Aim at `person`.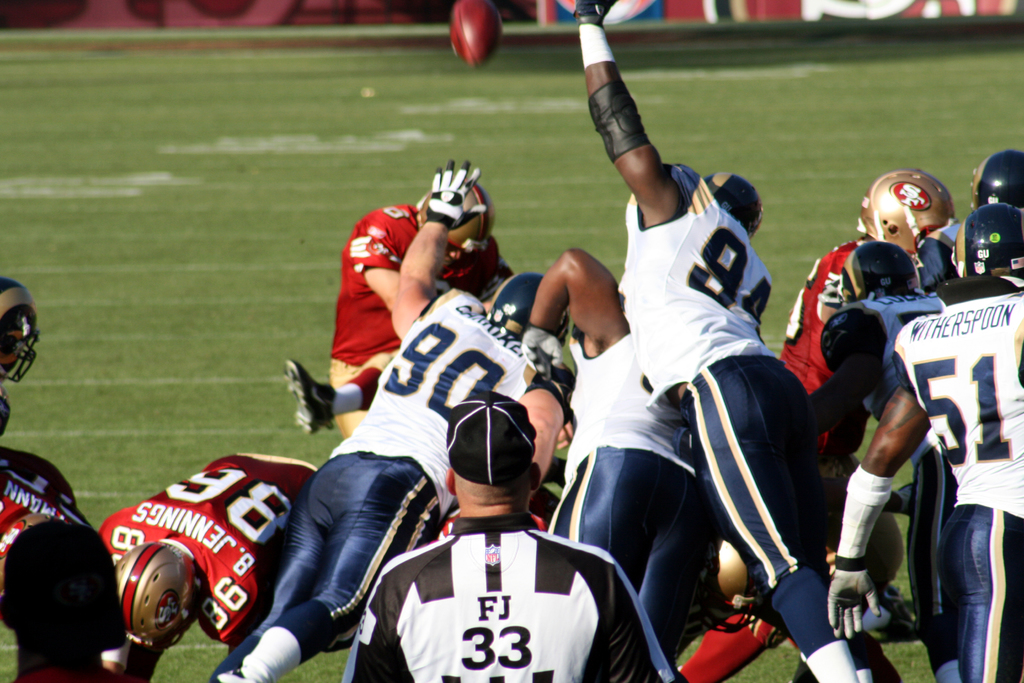
Aimed at x1=515, y1=243, x2=730, y2=660.
